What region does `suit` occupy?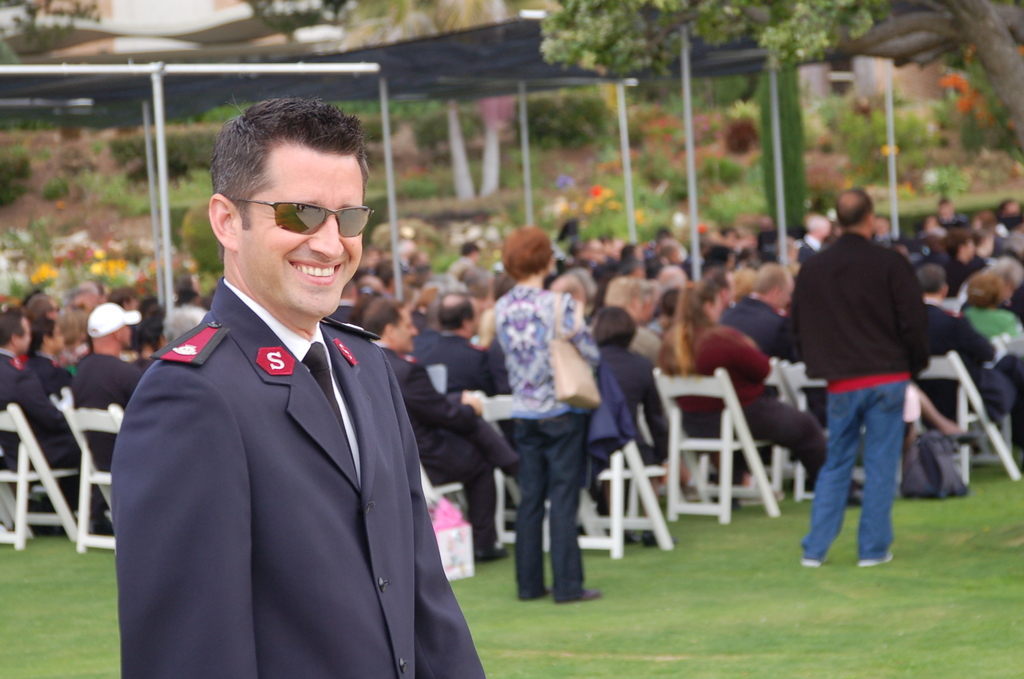
left=0, top=342, right=76, bottom=526.
